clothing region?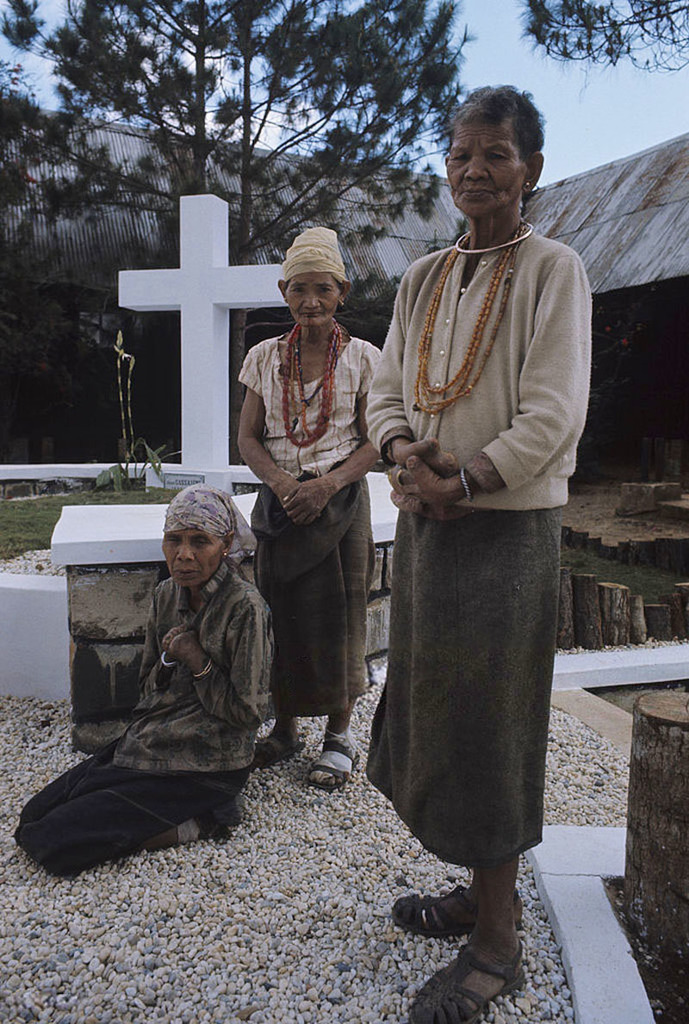
rect(239, 332, 387, 719)
